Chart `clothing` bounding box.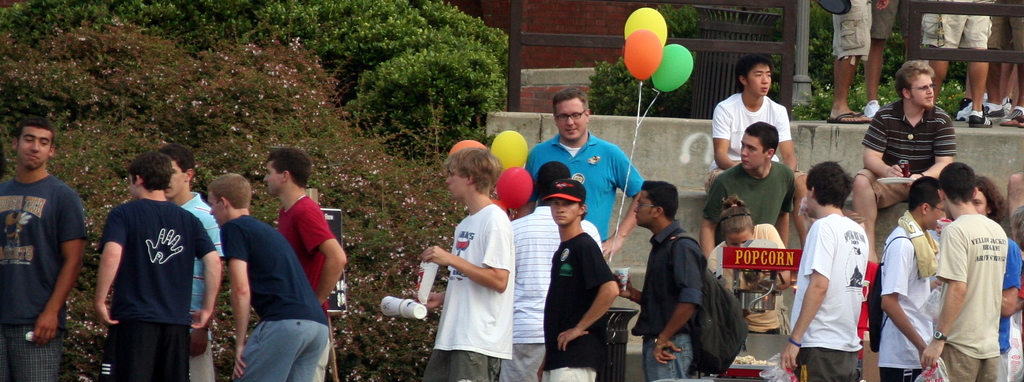
Charted: bbox=(884, 221, 948, 381).
